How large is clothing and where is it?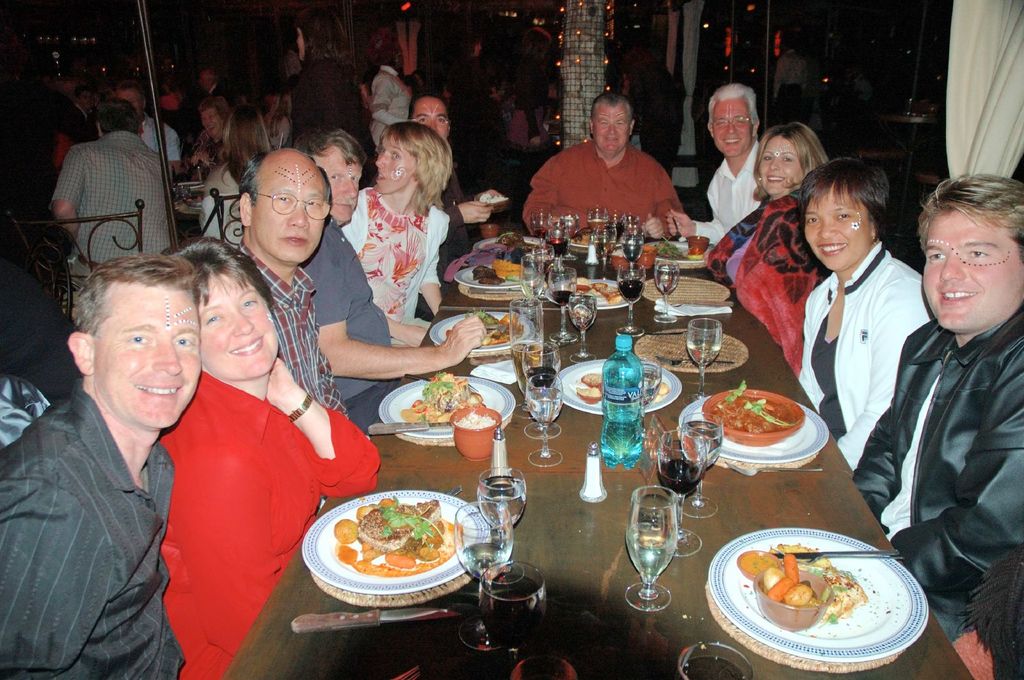
Bounding box: bbox=[0, 384, 192, 679].
